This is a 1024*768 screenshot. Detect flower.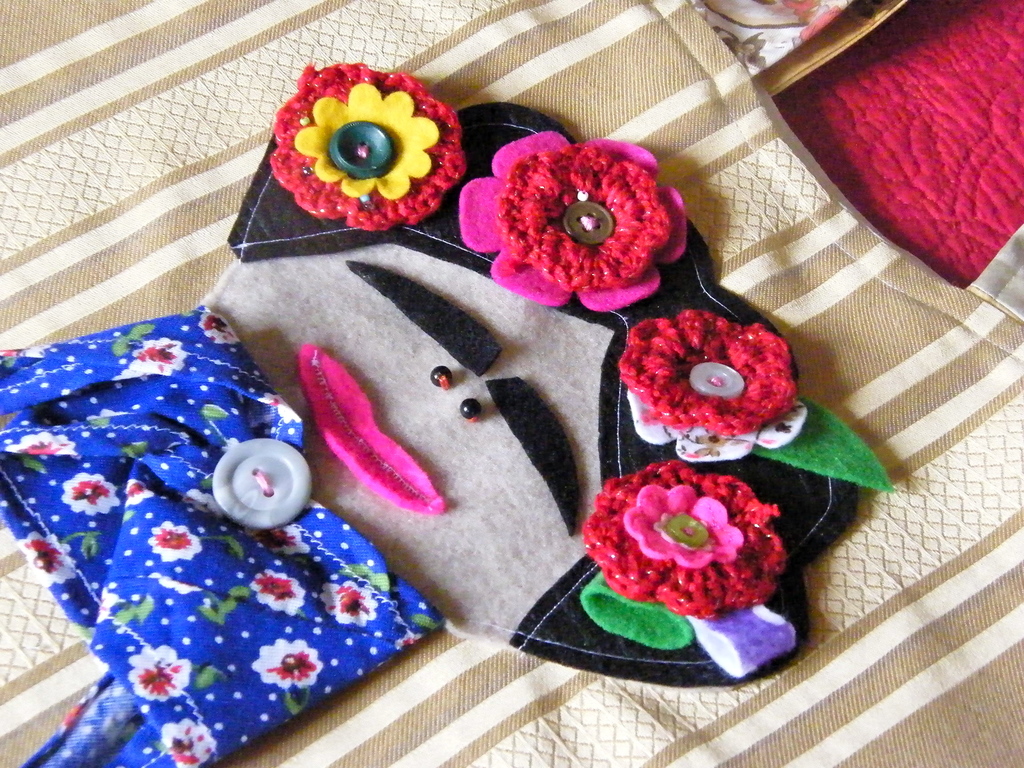
left=584, top=461, right=795, bottom=627.
